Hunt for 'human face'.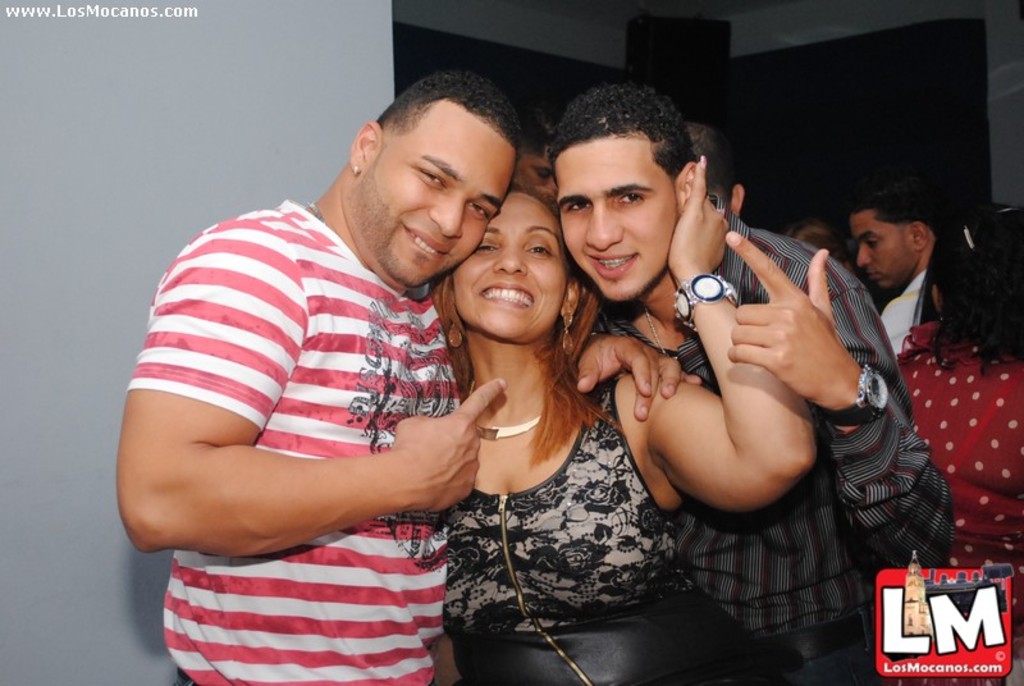
Hunted down at (left=509, top=137, right=554, bottom=191).
